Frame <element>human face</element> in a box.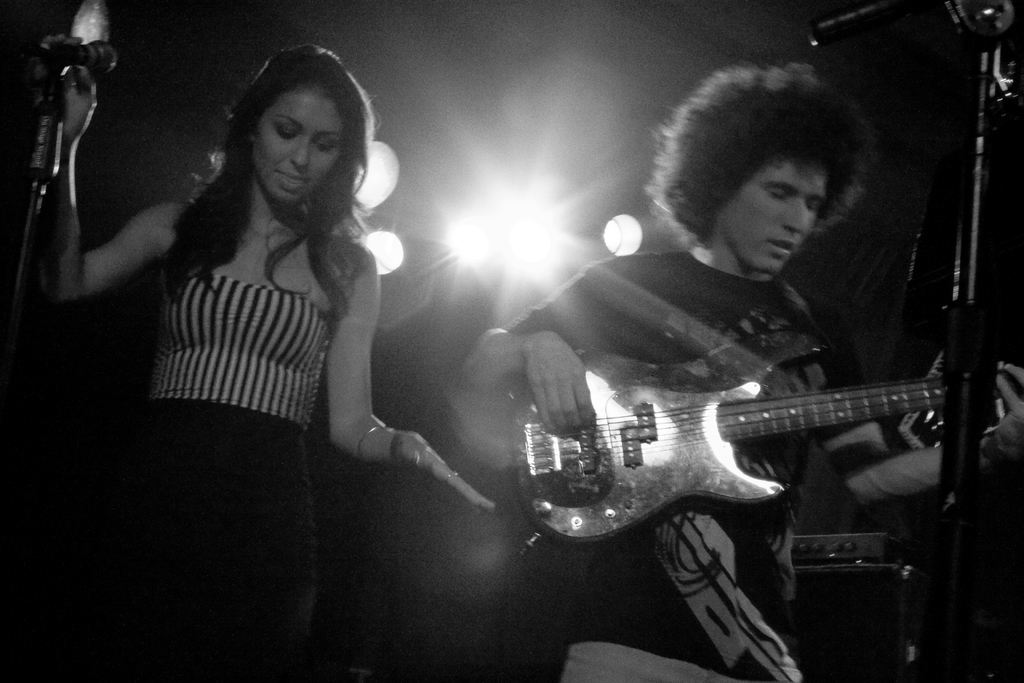
left=254, top=90, right=345, bottom=205.
